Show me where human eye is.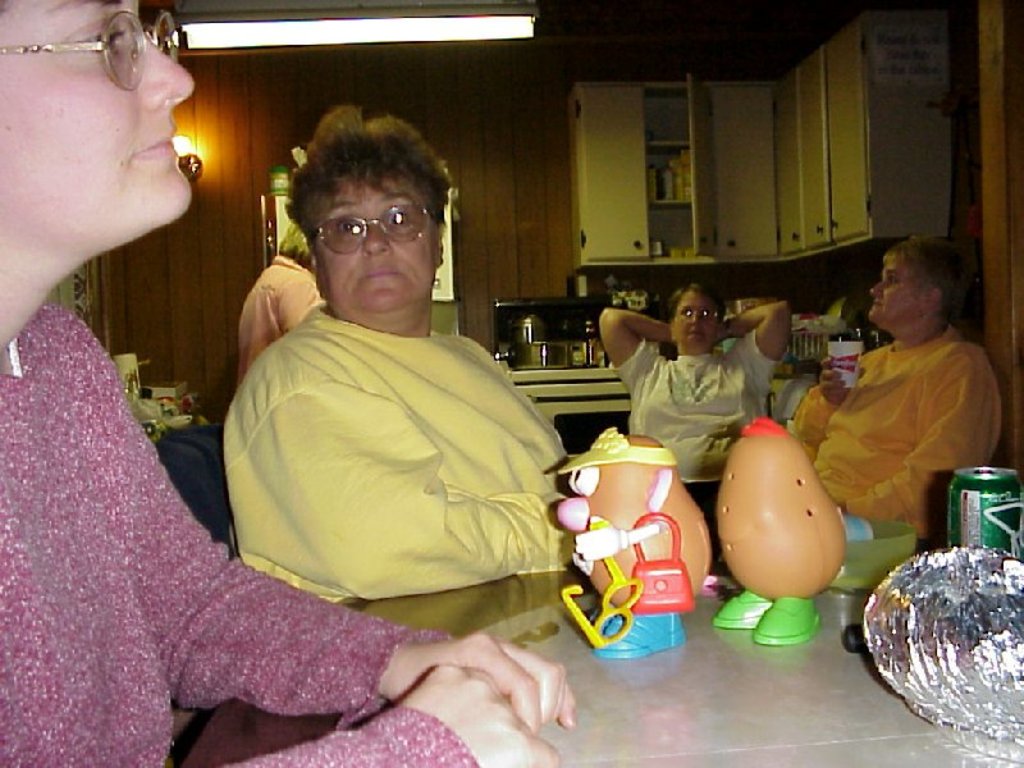
human eye is at x1=337, y1=219, x2=361, y2=242.
